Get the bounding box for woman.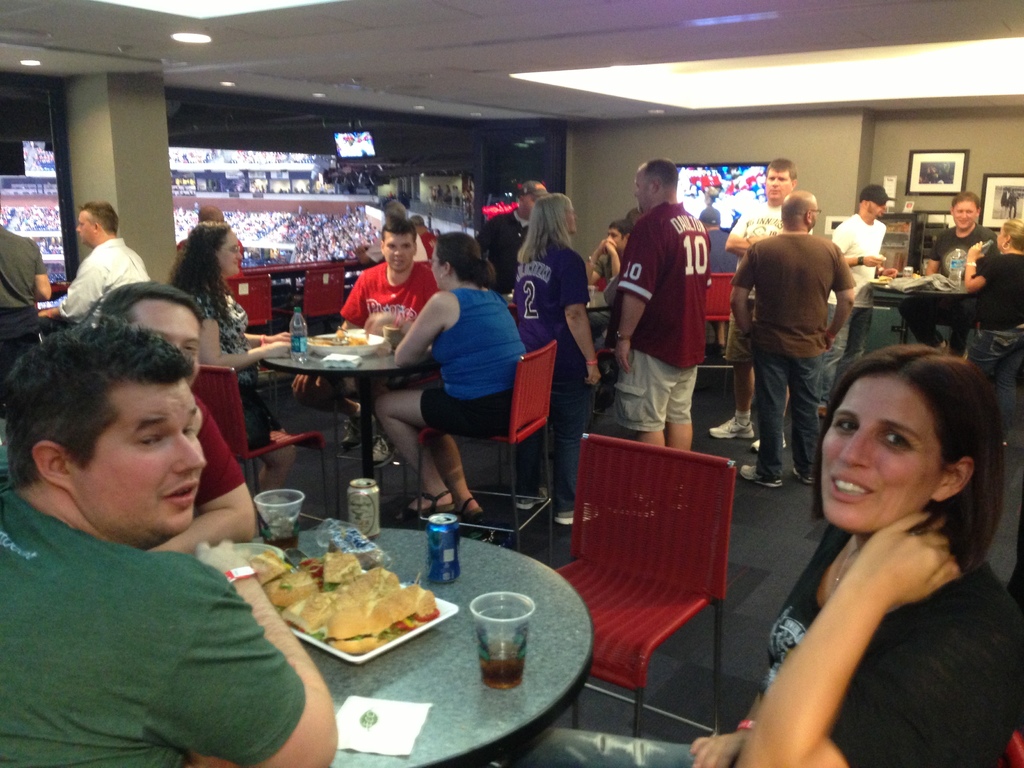
box(952, 213, 1018, 381).
